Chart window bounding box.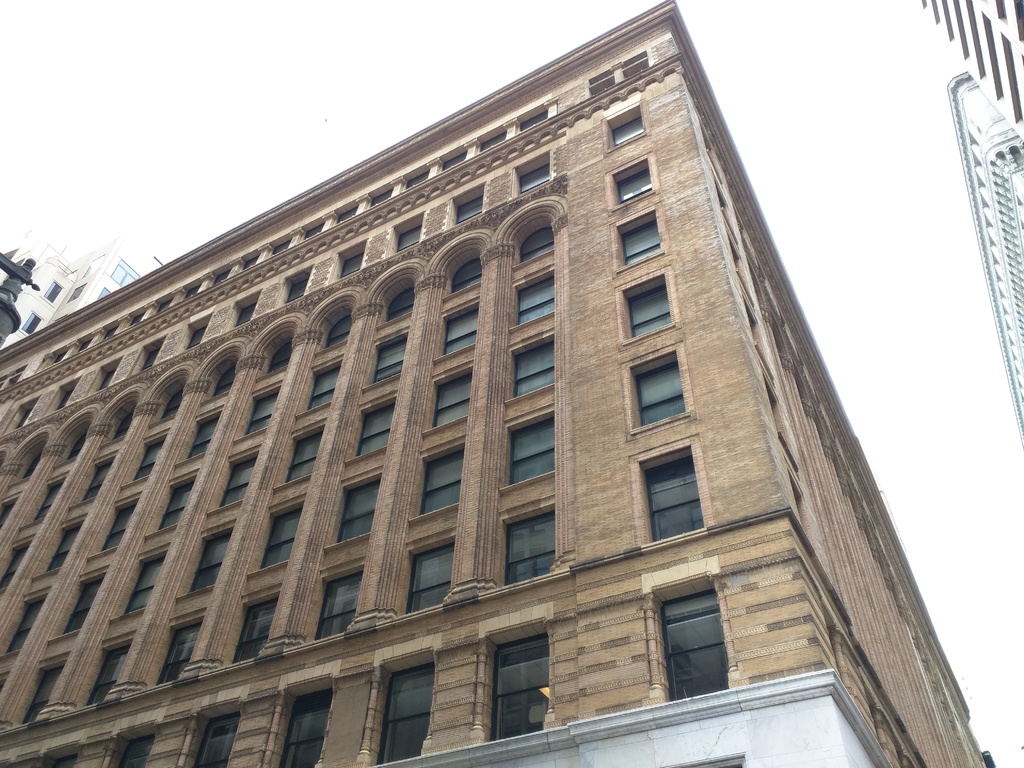
Charted: box(485, 637, 546, 740).
